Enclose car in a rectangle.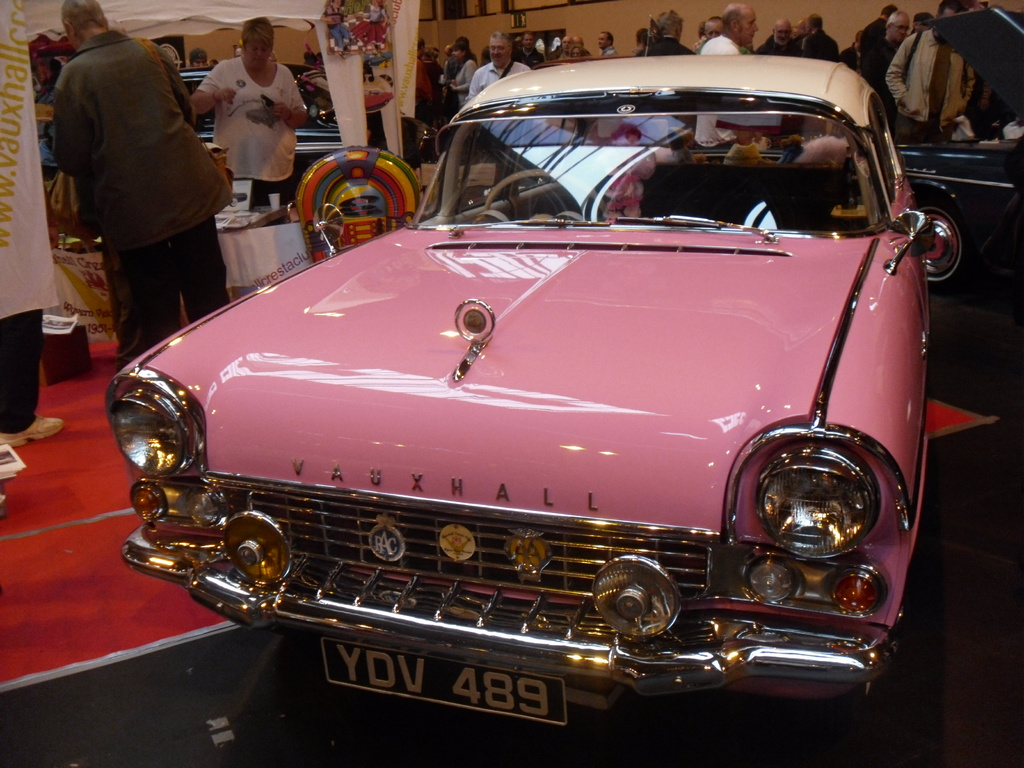
38, 68, 437, 180.
